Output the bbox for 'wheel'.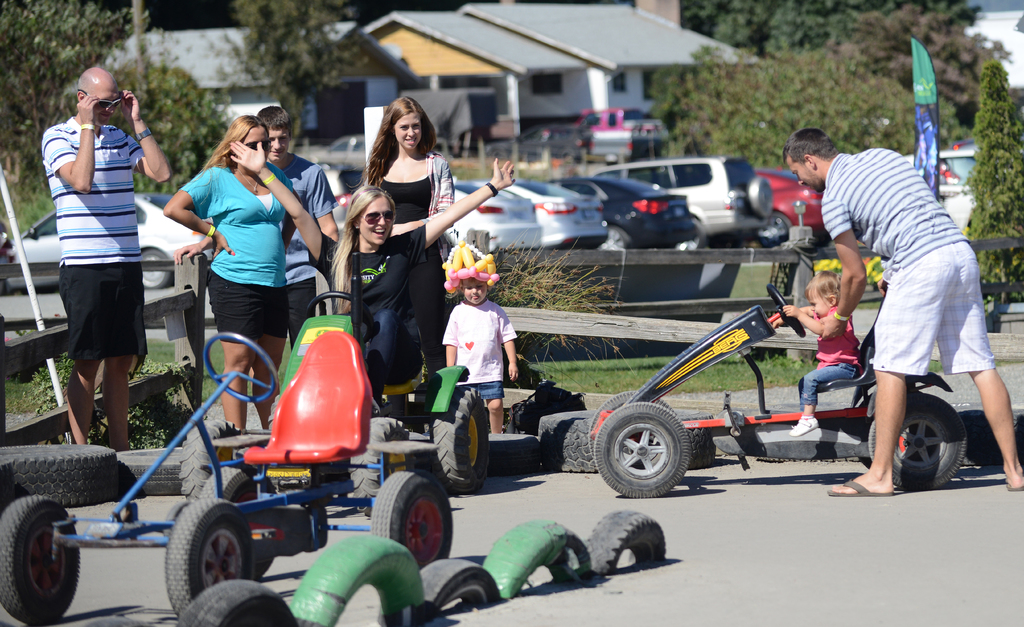
{"left": 204, "top": 332, "right": 276, "bottom": 402}.
